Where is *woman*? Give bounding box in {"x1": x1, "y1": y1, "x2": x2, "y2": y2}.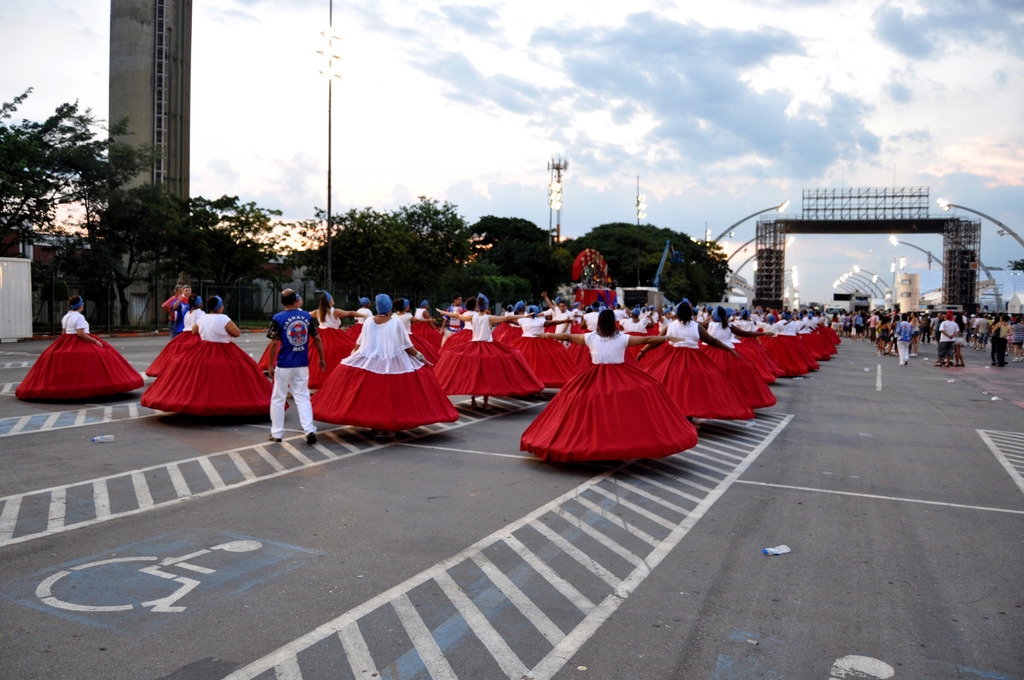
{"x1": 140, "y1": 287, "x2": 257, "y2": 423}.
